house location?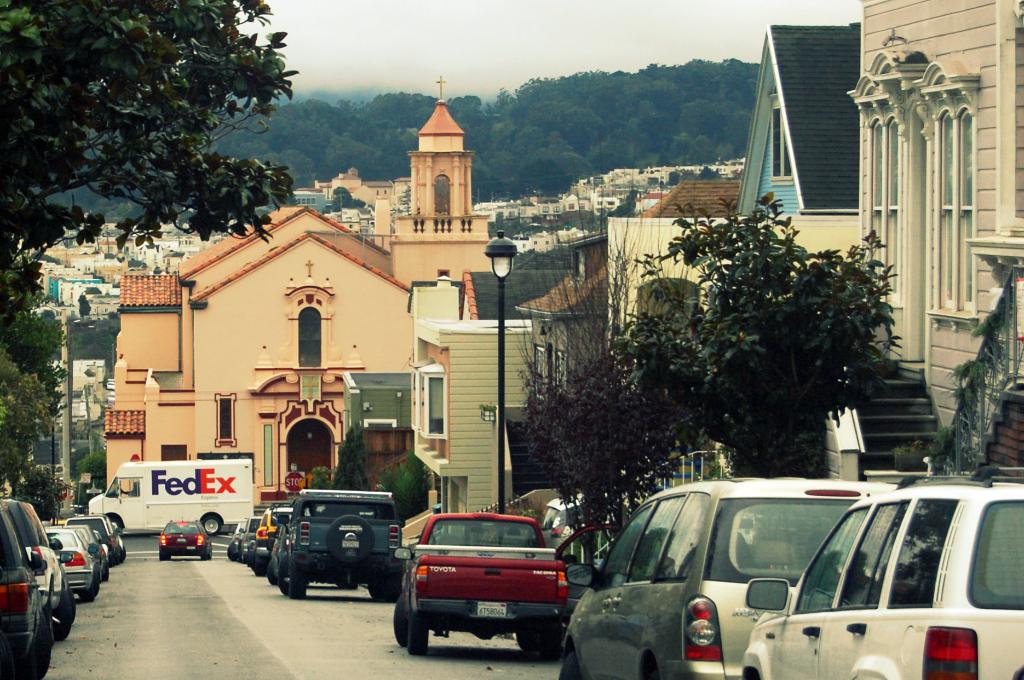
[411,314,536,531]
